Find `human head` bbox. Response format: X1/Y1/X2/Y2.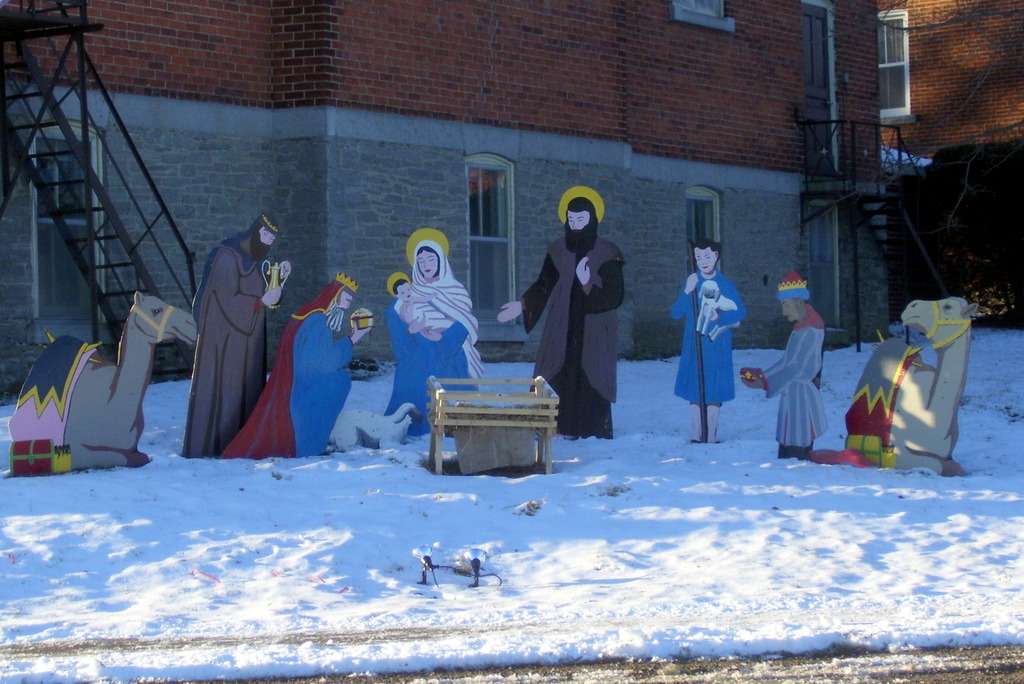
779/280/810/325.
